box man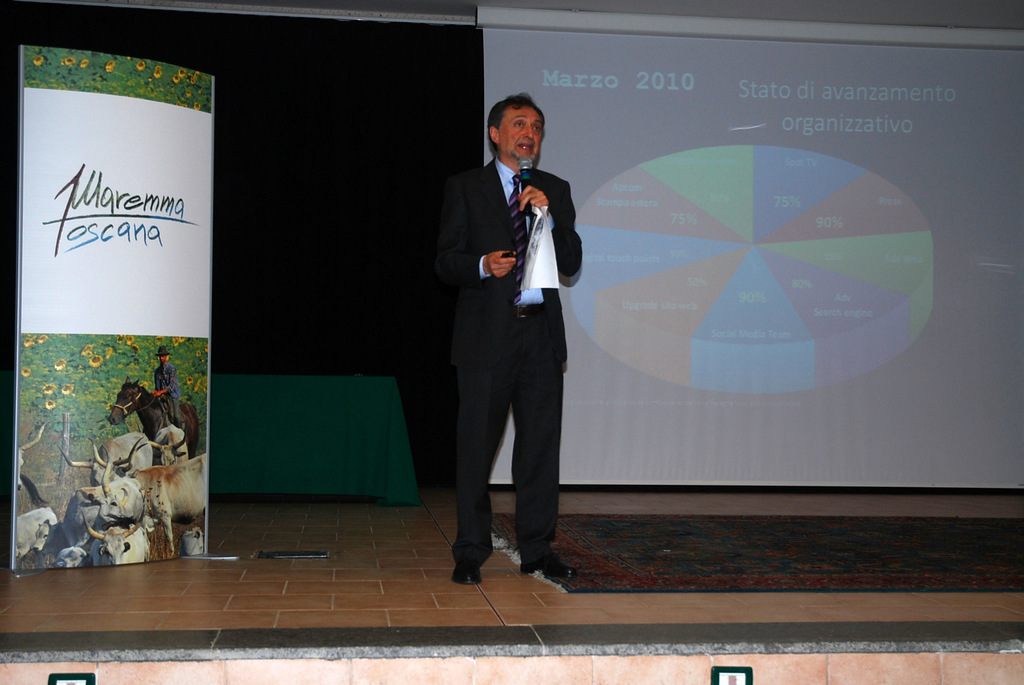
[x1=150, y1=341, x2=180, y2=427]
